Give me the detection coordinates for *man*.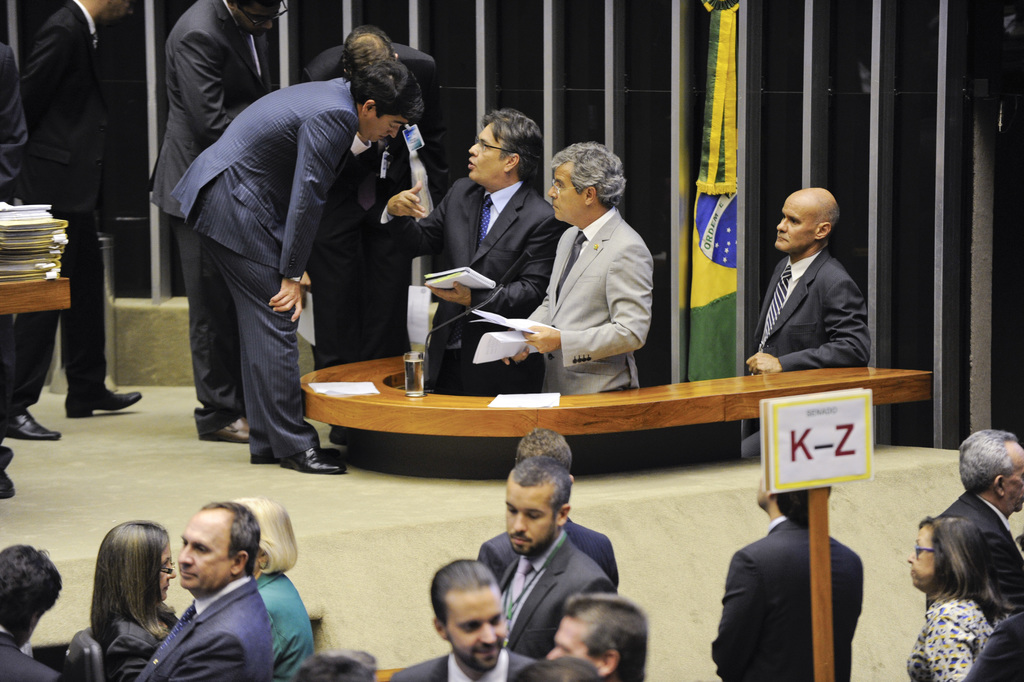
bbox=[939, 426, 1023, 617].
